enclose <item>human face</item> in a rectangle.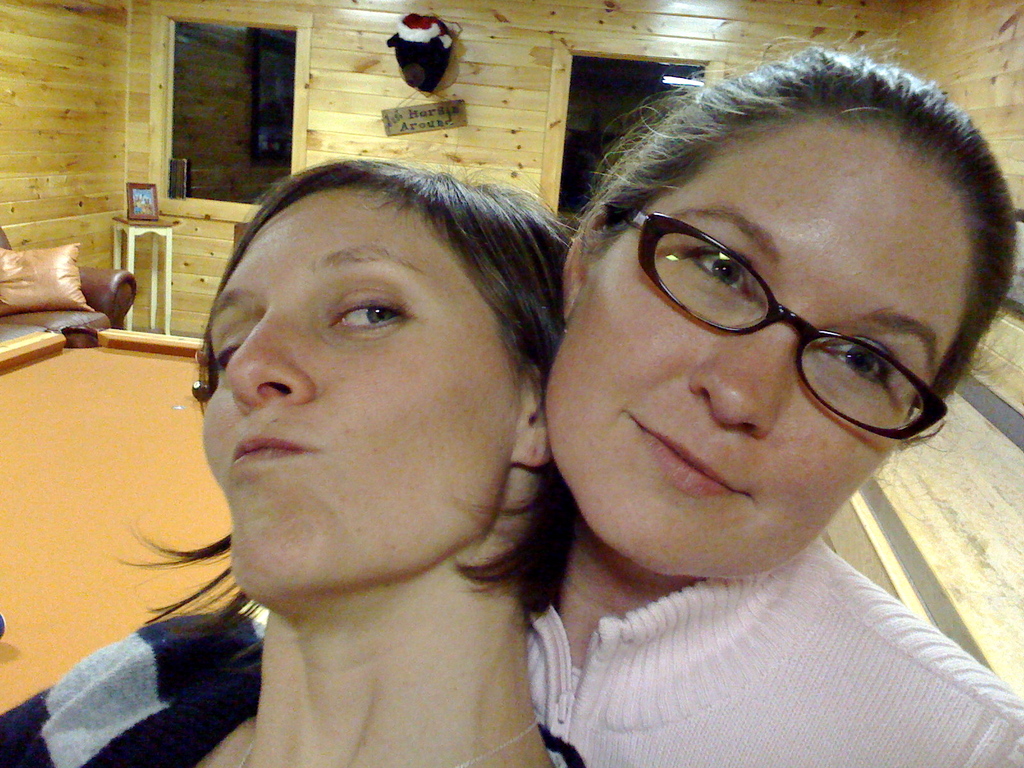
region(545, 111, 969, 583).
